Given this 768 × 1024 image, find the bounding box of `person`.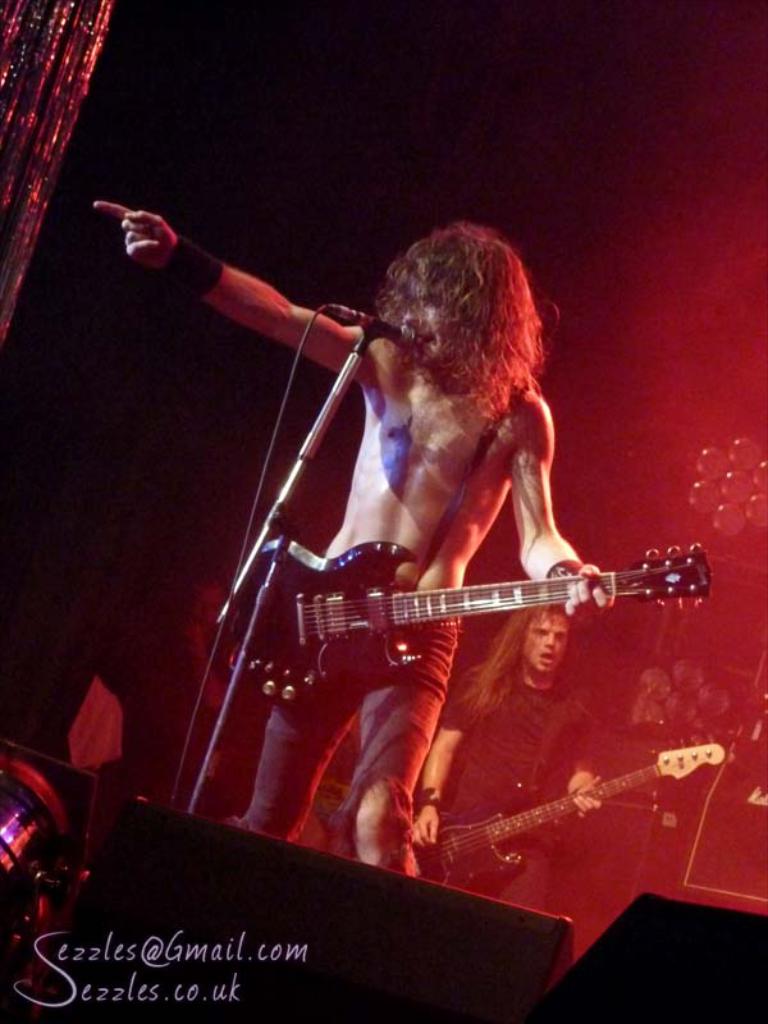
(90, 209, 612, 887).
